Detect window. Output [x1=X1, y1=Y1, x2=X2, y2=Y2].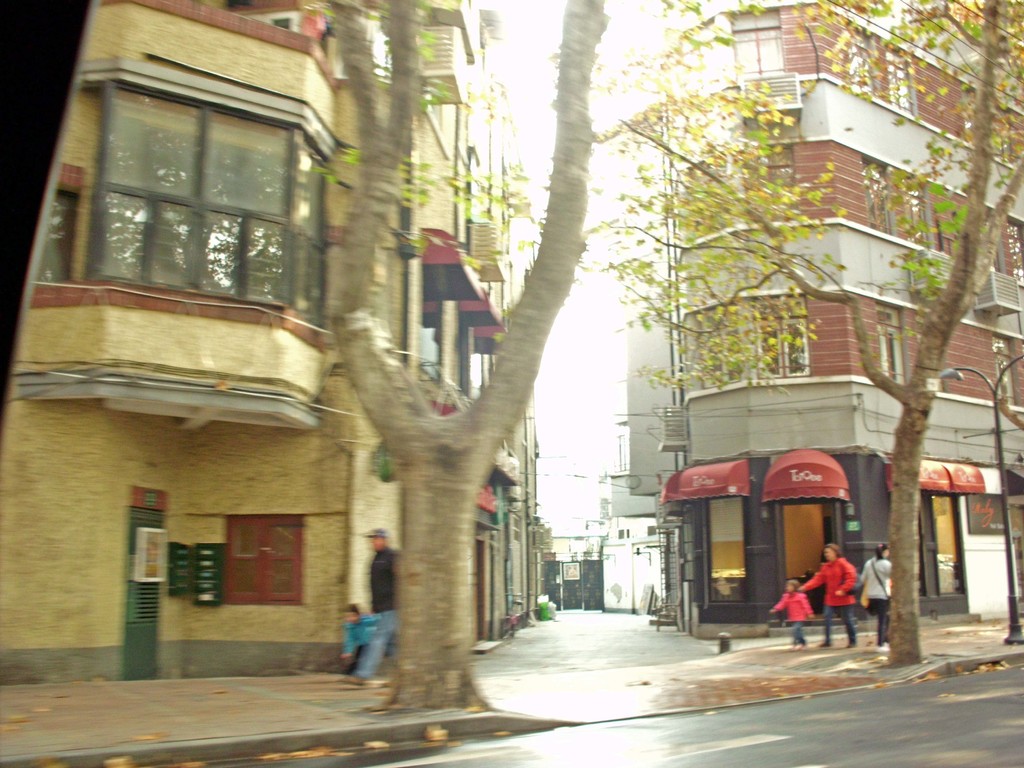
[x1=862, y1=162, x2=892, y2=239].
